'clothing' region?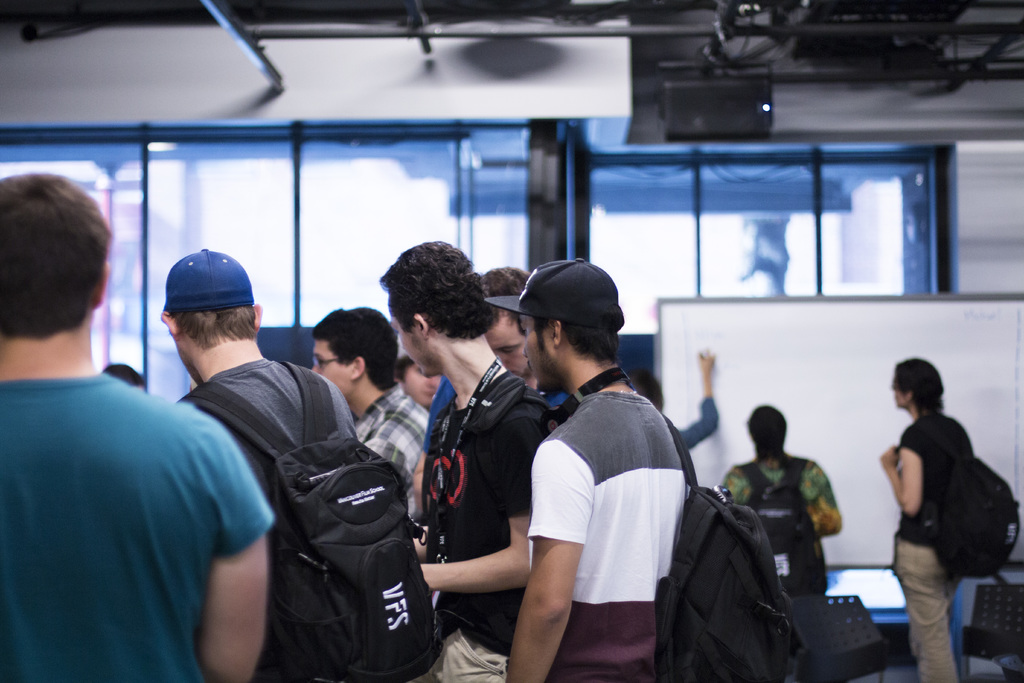
x1=411 y1=358 x2=559 y2=682
